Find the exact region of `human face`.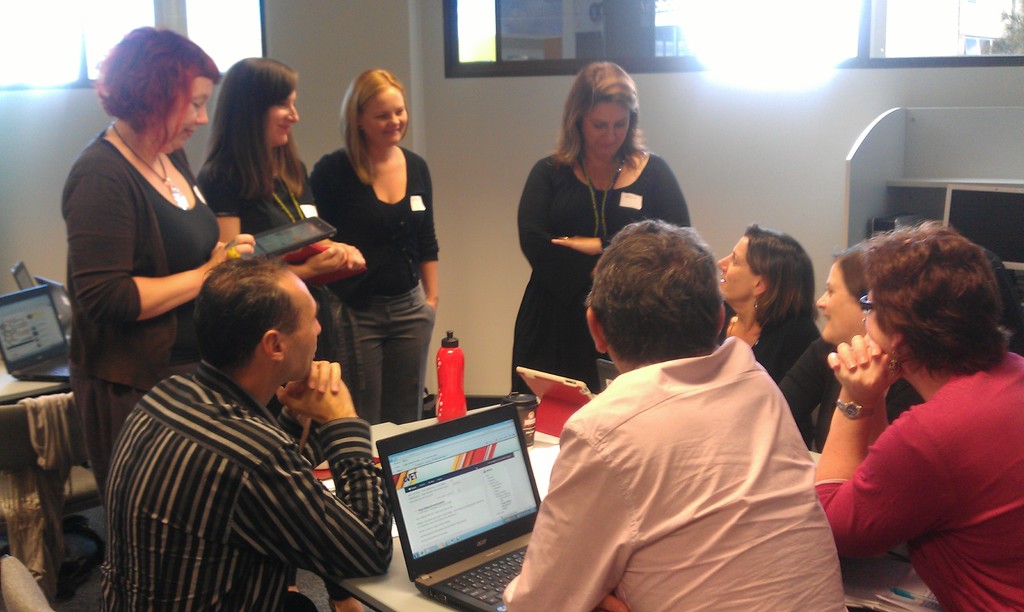
Exact region: box(164, 74, 214, 151).
